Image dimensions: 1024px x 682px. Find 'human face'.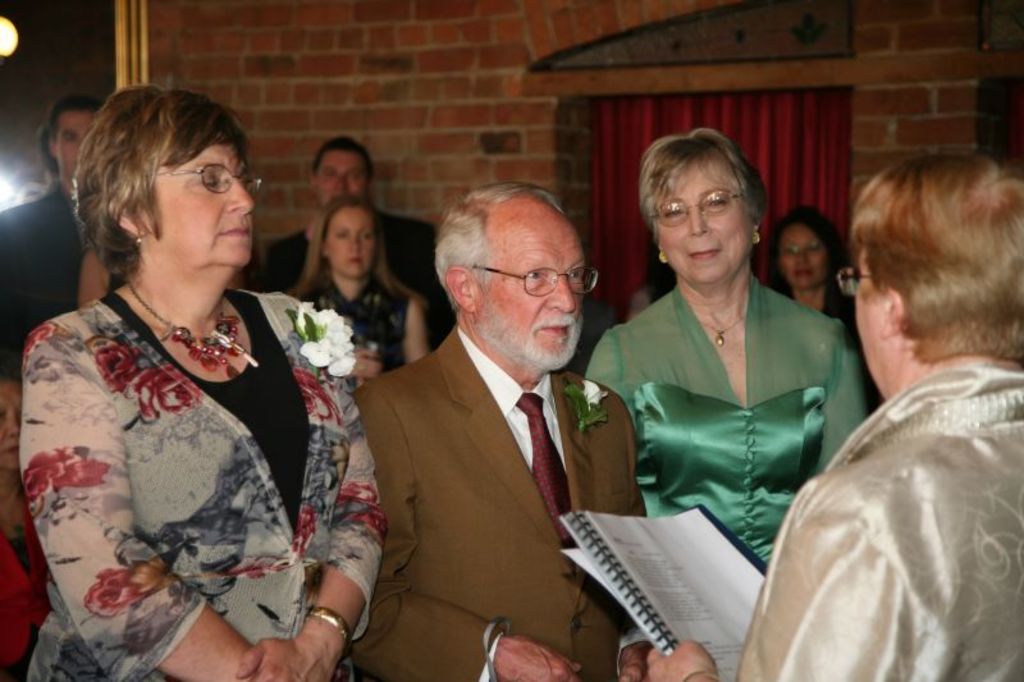
box=[160, 145, 253, 266].
